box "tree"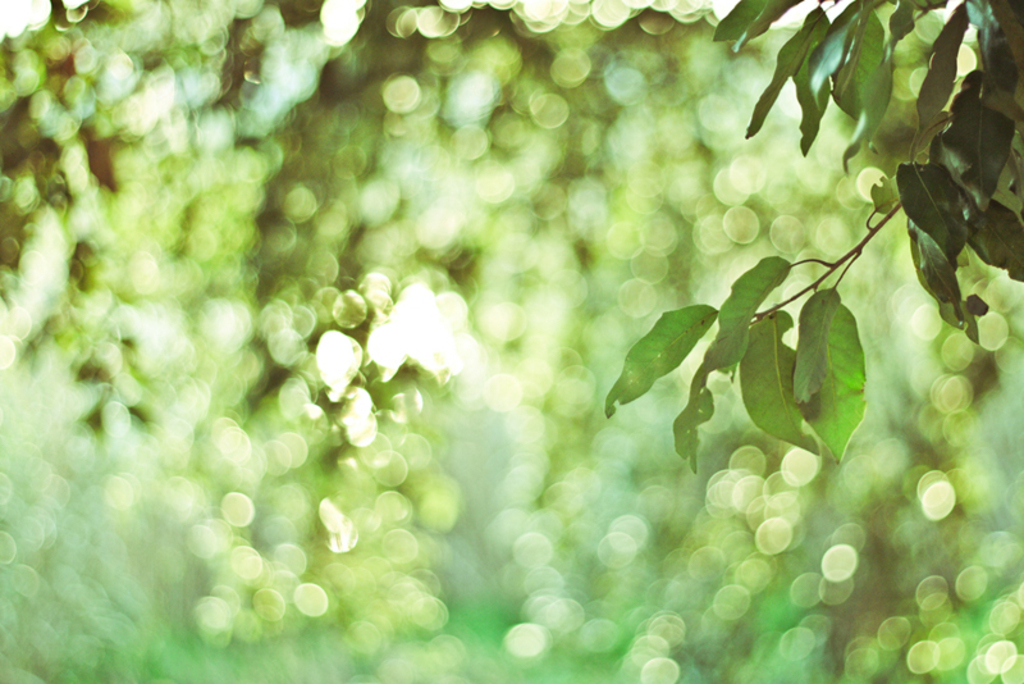
(x1=603, y1=0, x2=1023, y2=471)
